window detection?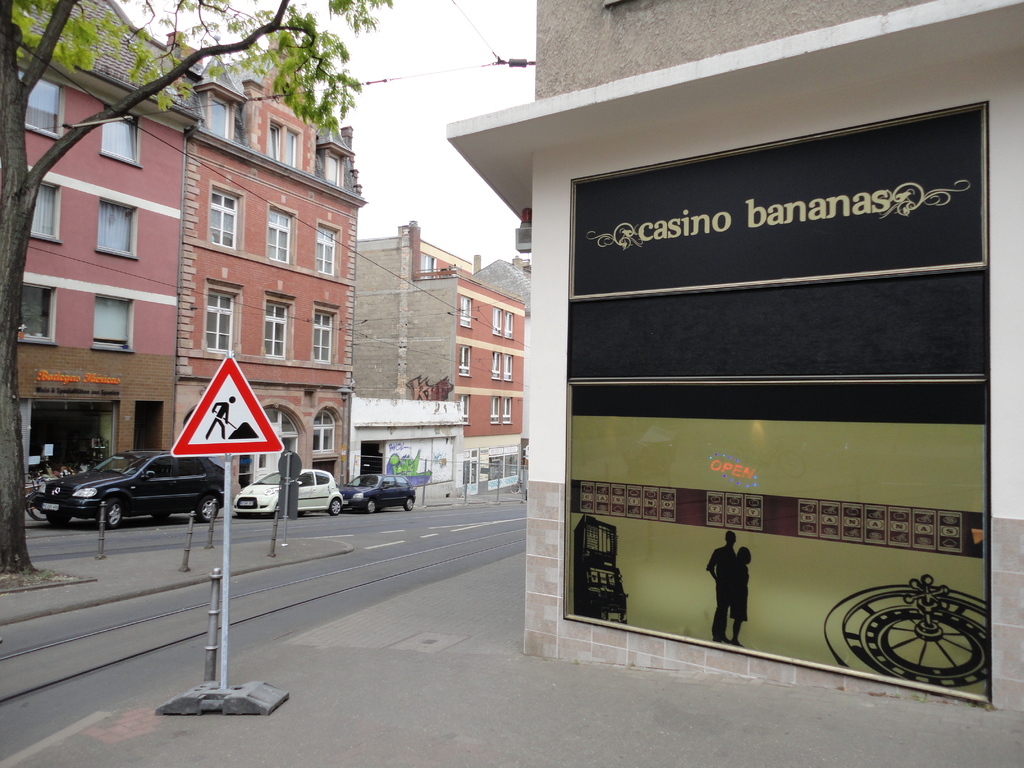
[x1=492, y1=309, x2=500, y2=333]
